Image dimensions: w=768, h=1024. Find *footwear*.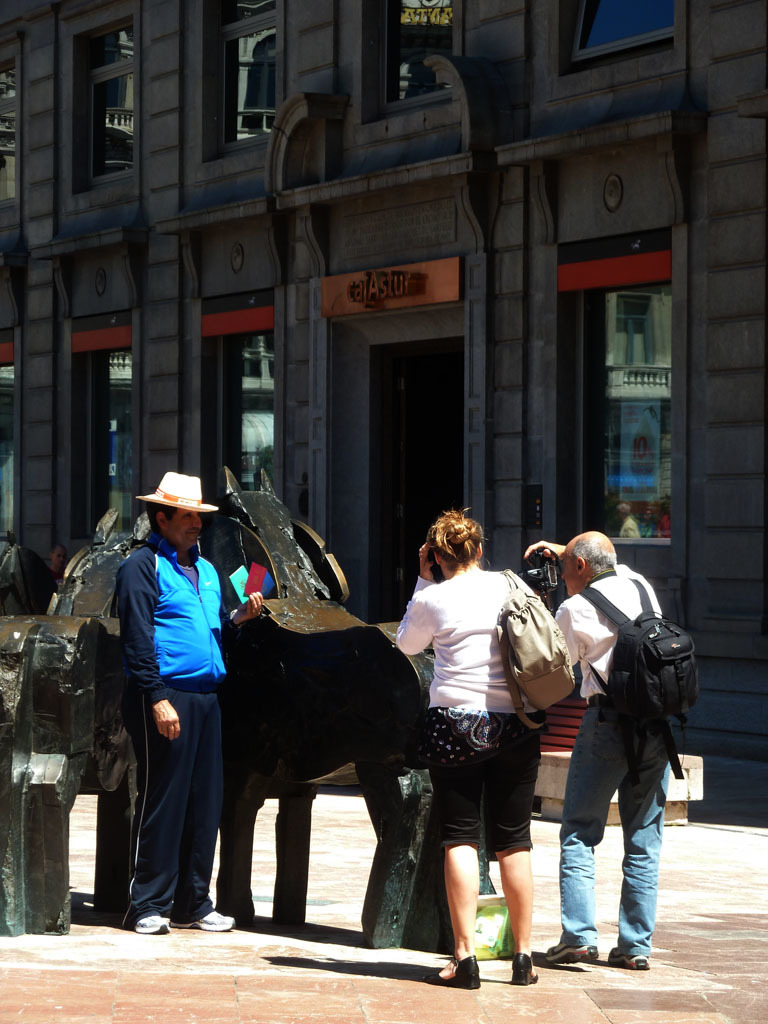
508/951/538/987.
